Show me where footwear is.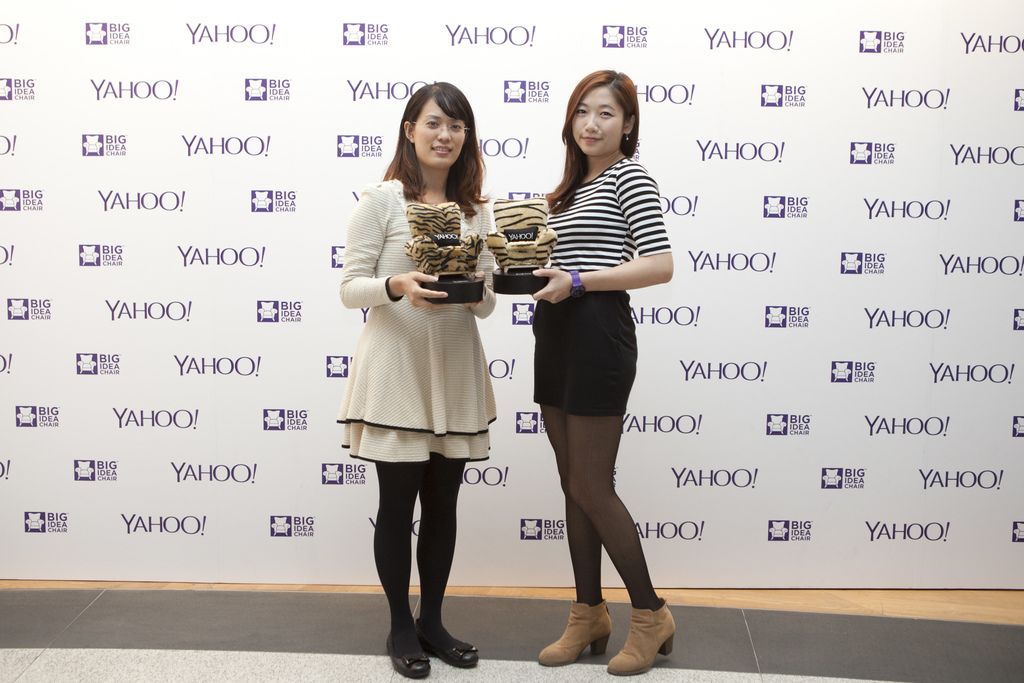
footwear is at crop(535, 596, 612, 668).
